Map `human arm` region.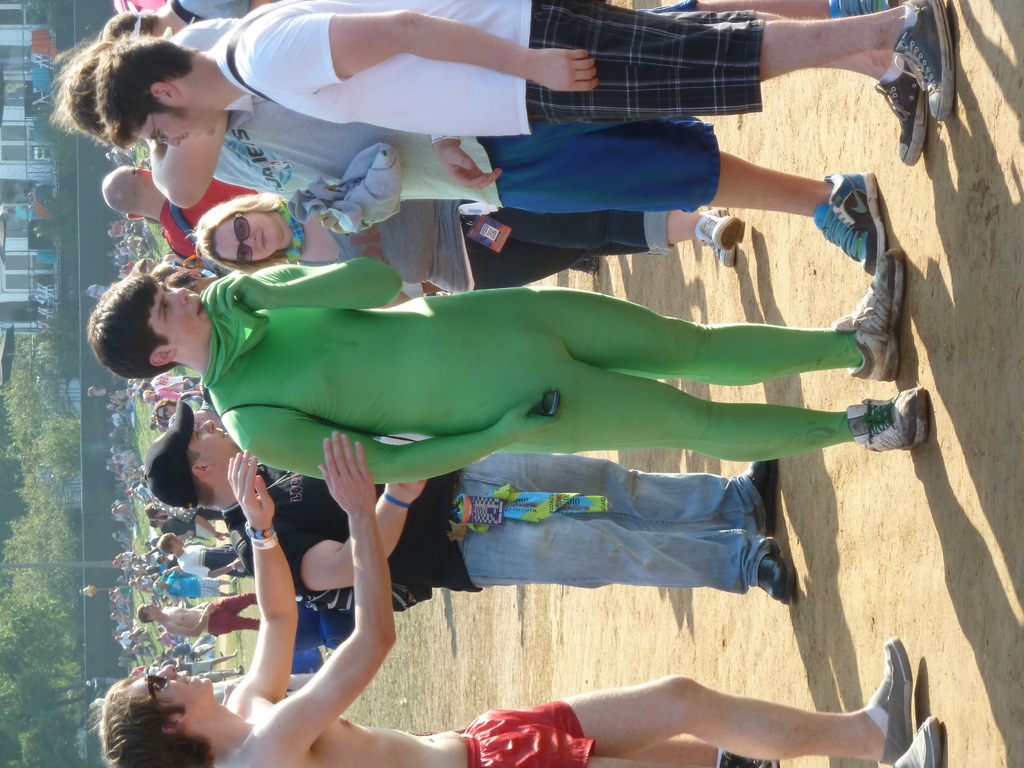
Mapped to left=149, top=114, right=236, bottom=216.
